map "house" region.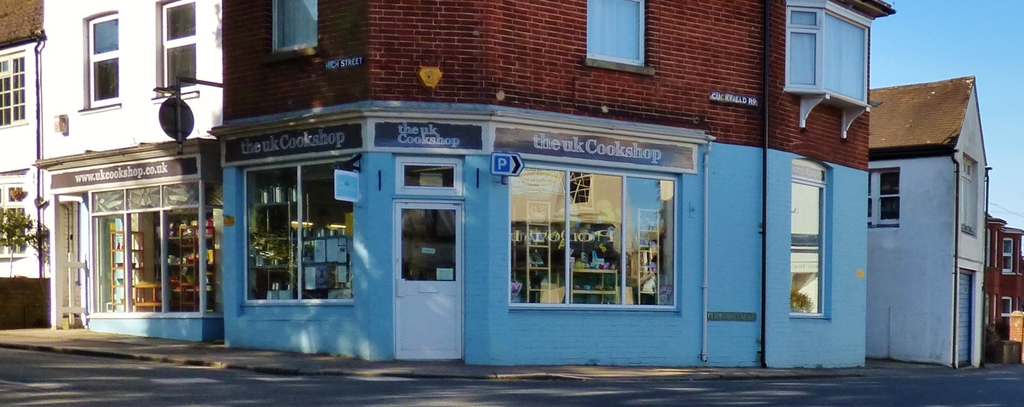
Mapped to l=859, t=64, r=985, b=365.
